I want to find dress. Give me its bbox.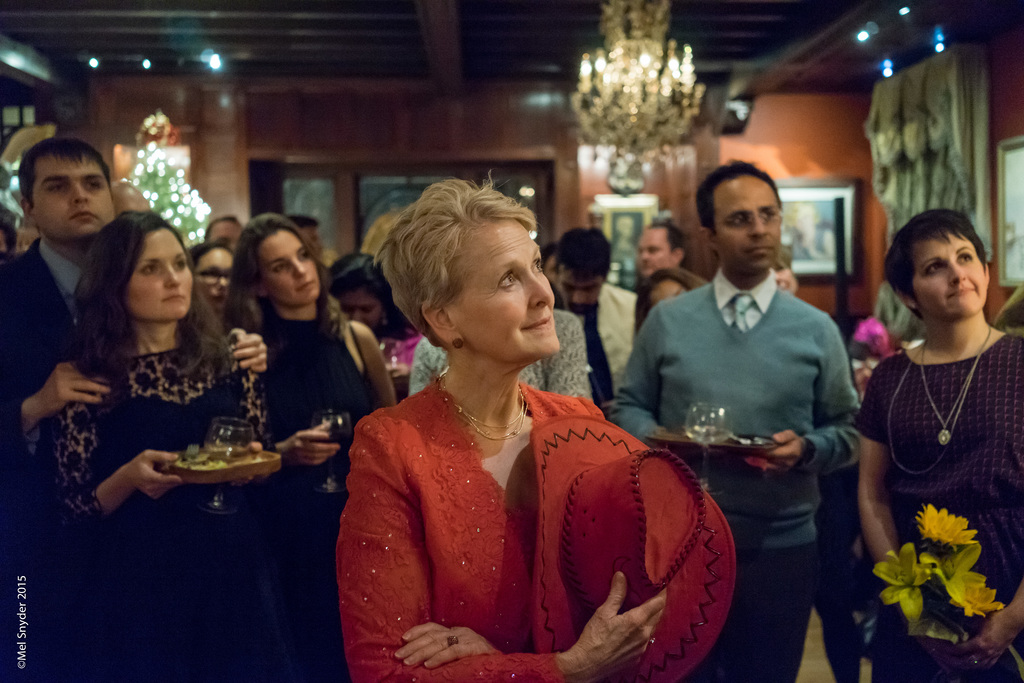
852 332 1023 682.
